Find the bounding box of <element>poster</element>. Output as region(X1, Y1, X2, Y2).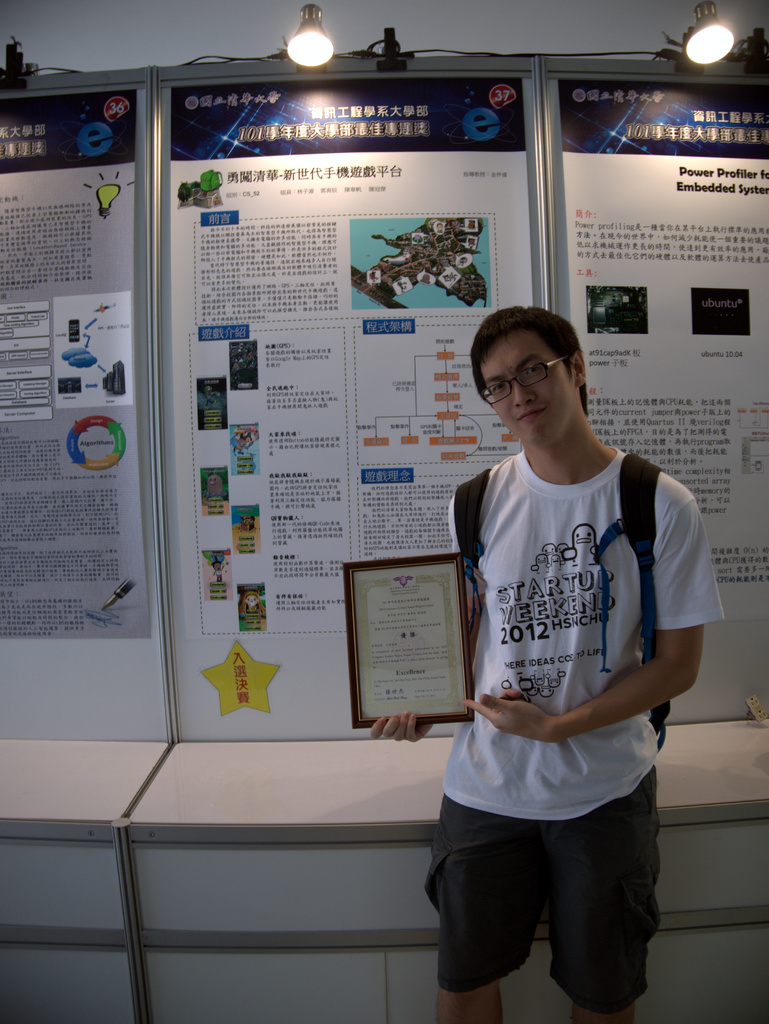
region(0, 91, 149, 642).
